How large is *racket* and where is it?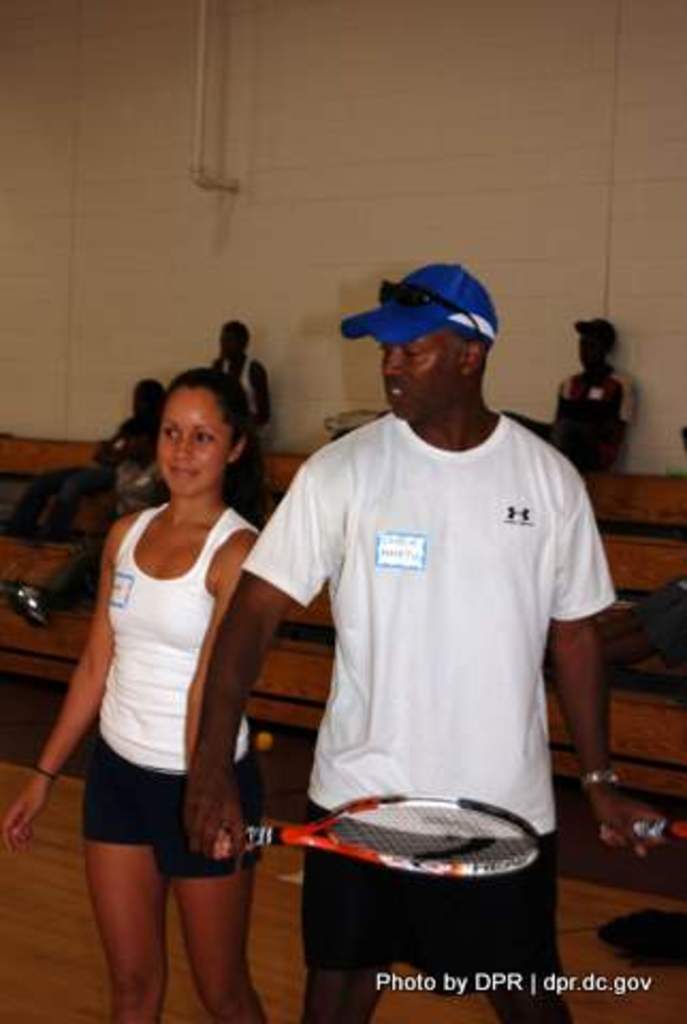
Bounding box: locate(222, 794, 550, 881).
